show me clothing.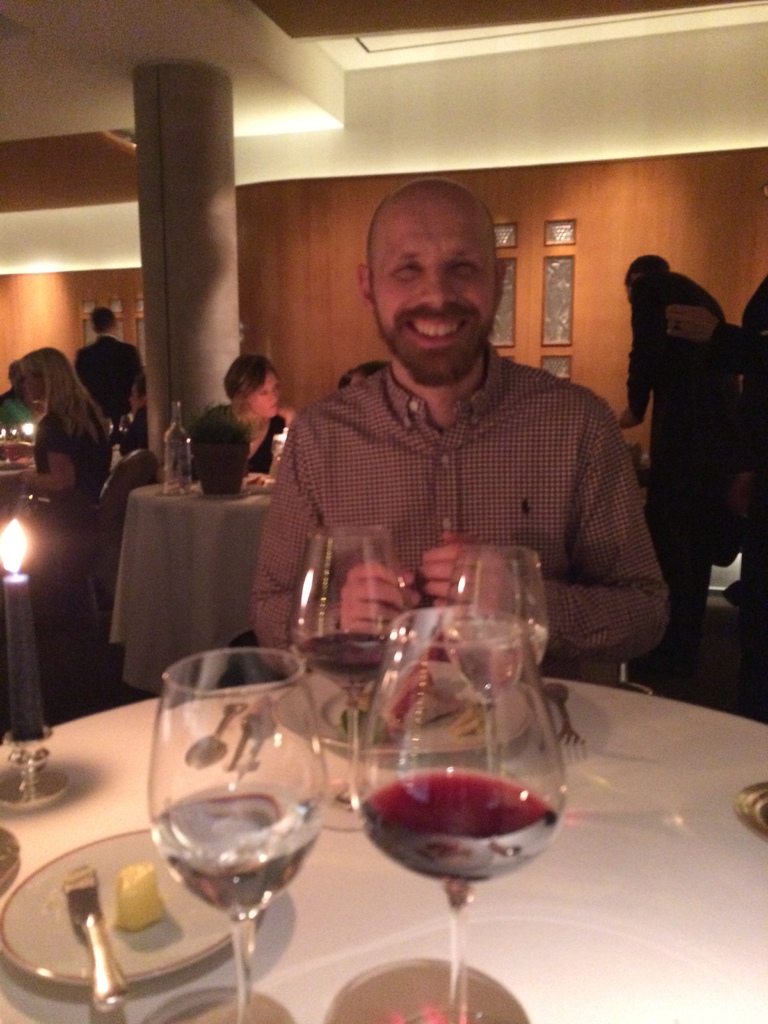
clothing is here: left=26, top=410, right=108, bottom=523.
